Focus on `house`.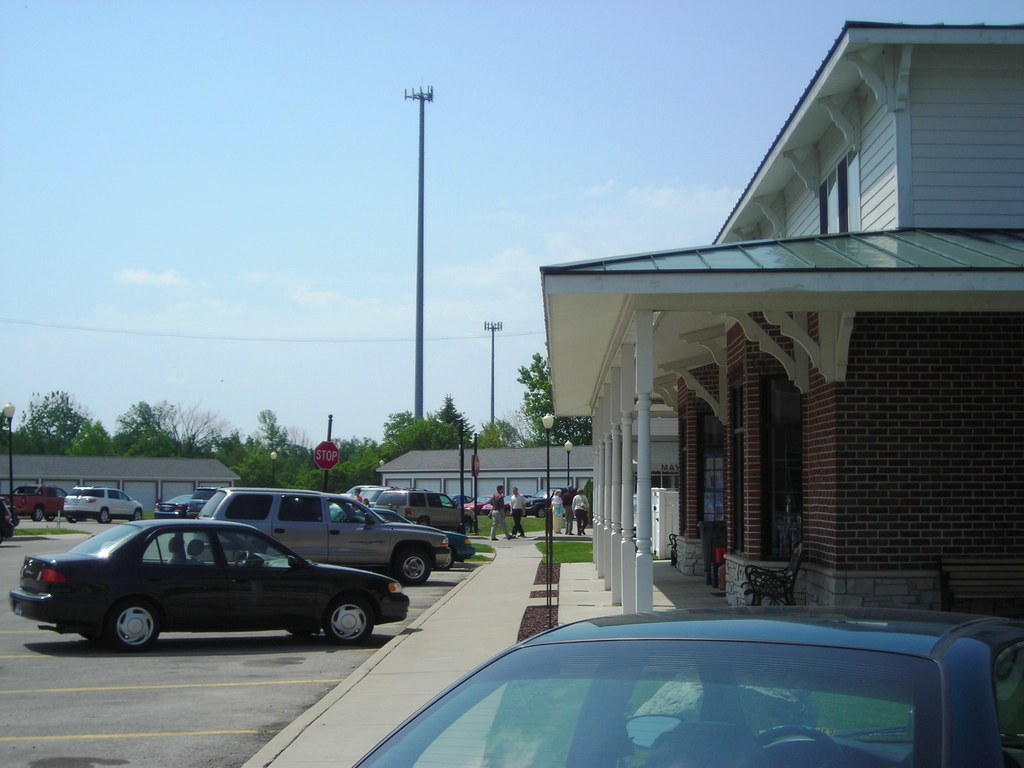
Focused at 0:454:239:518.
